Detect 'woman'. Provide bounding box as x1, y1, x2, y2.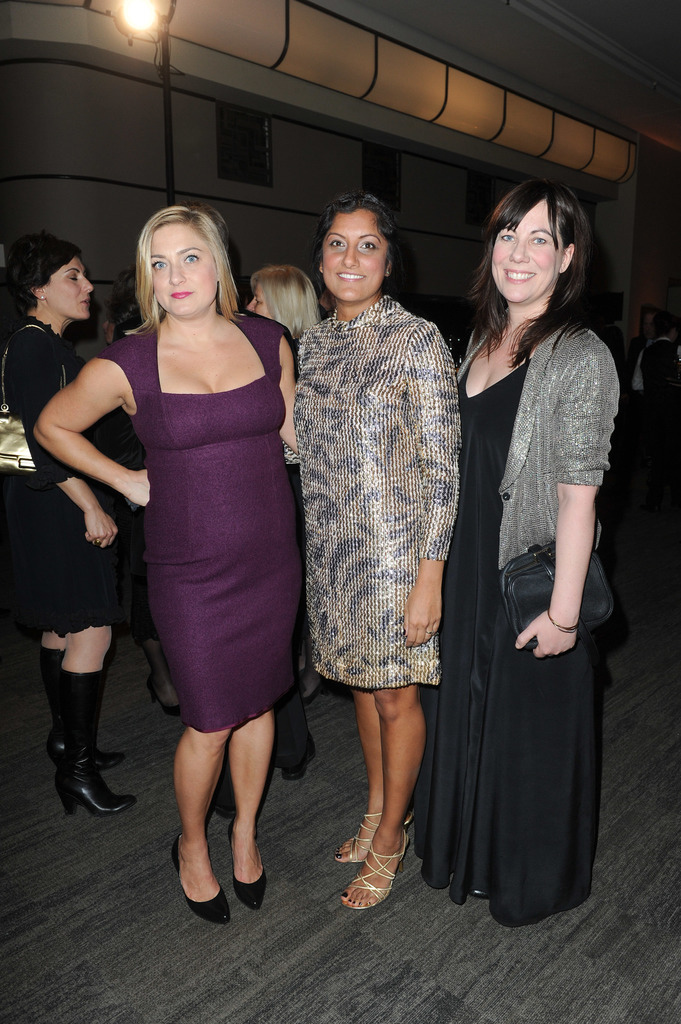
280, 188, 457, 913.
